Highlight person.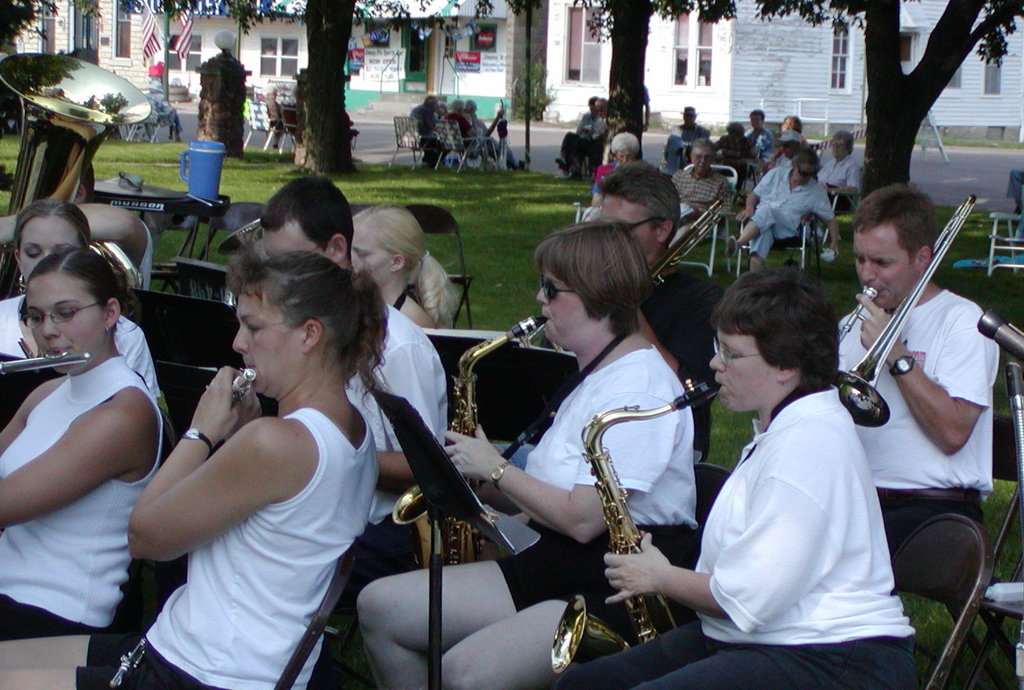
Highlighted region: <region>592, 128, 642, 209</region>.
